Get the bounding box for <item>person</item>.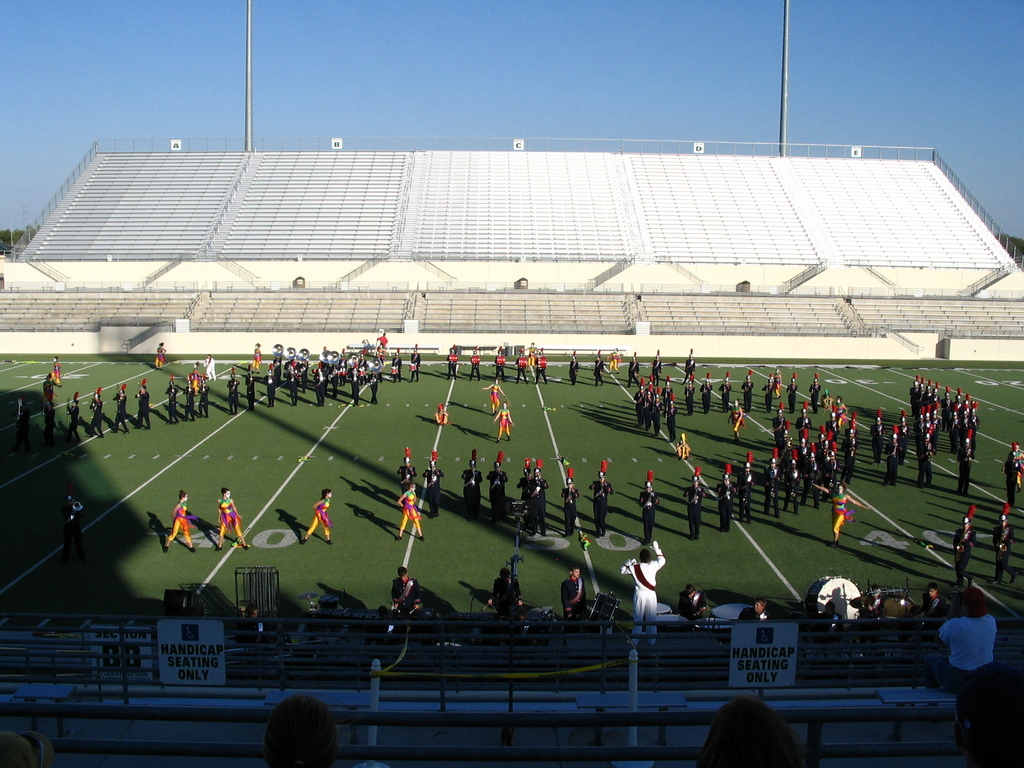
l=831, t=397, r=844, b=426.
